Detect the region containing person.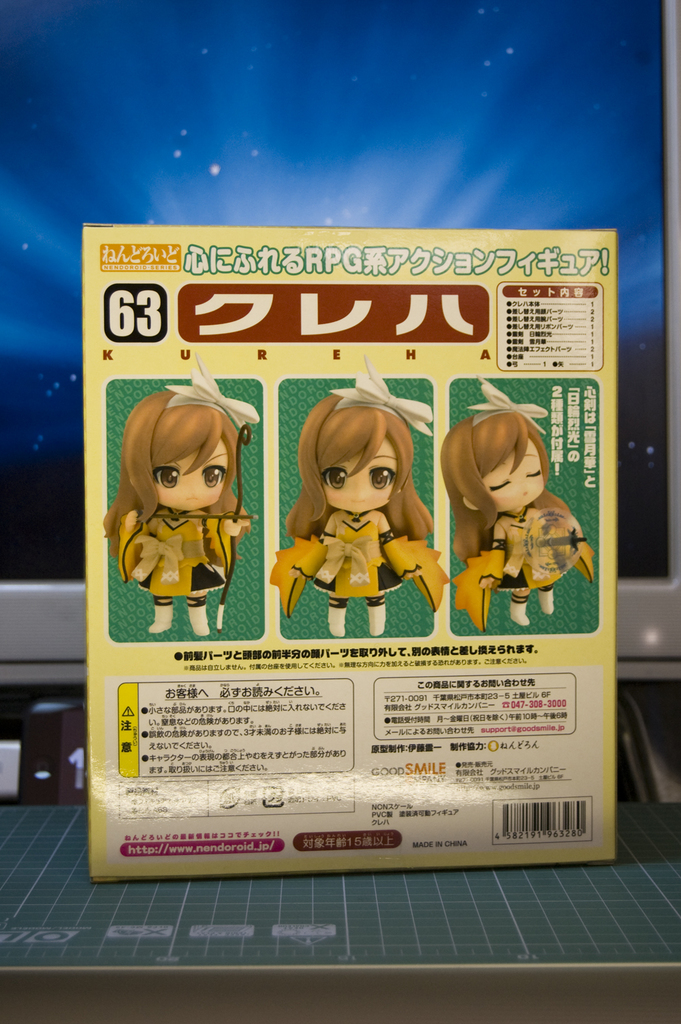
select_region(105, 369, 258, 643).
